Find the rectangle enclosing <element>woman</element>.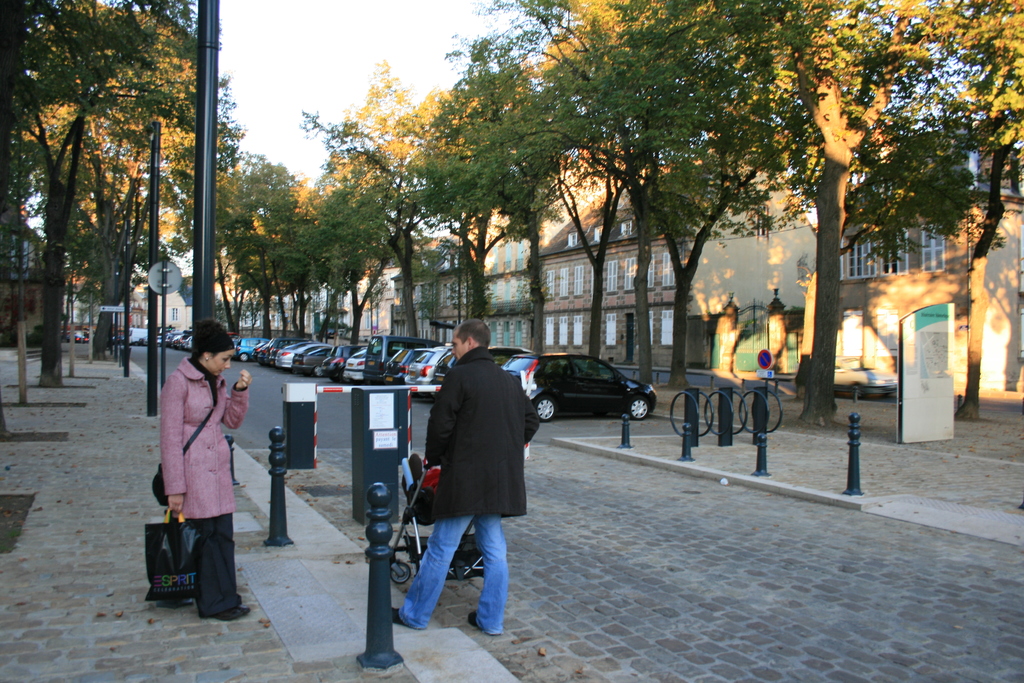
bbox=[144, 324, 250, 629].
